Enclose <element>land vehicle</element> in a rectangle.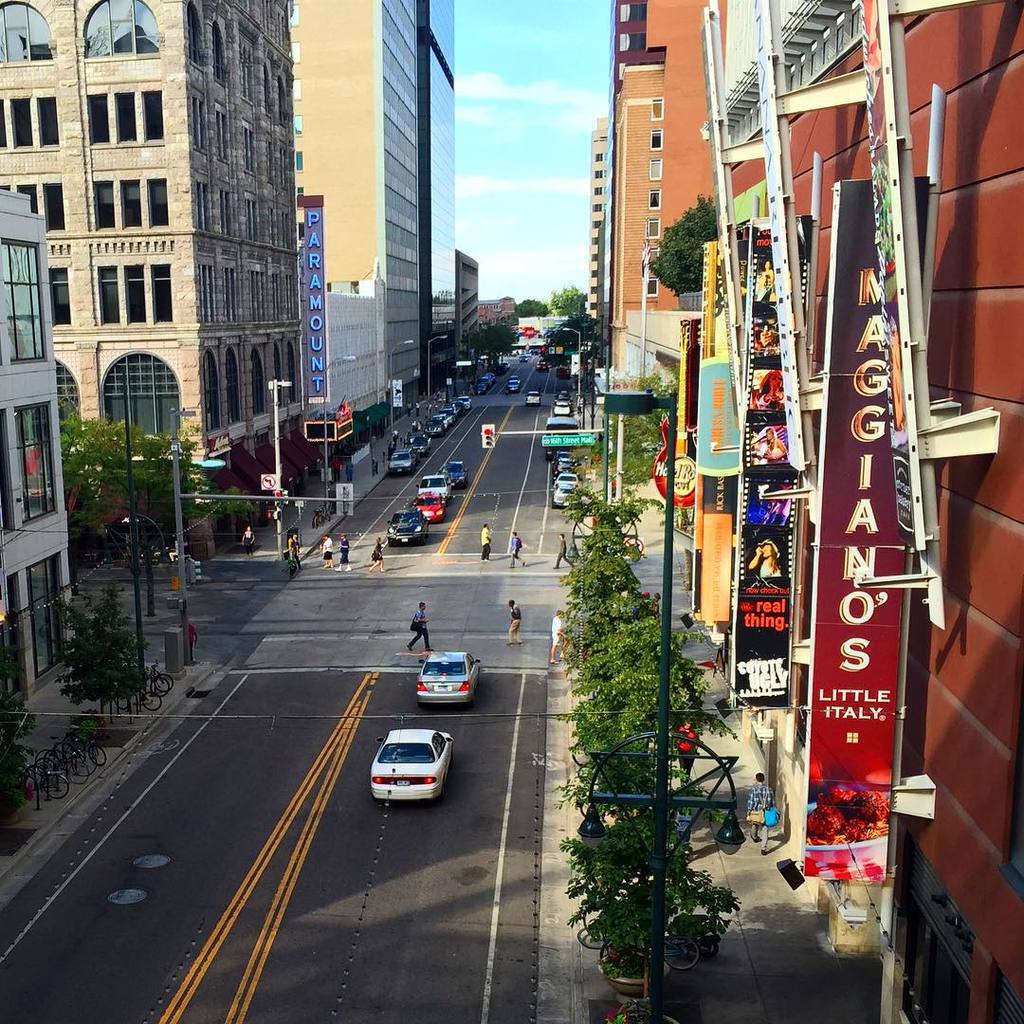
439,412,448,427.
